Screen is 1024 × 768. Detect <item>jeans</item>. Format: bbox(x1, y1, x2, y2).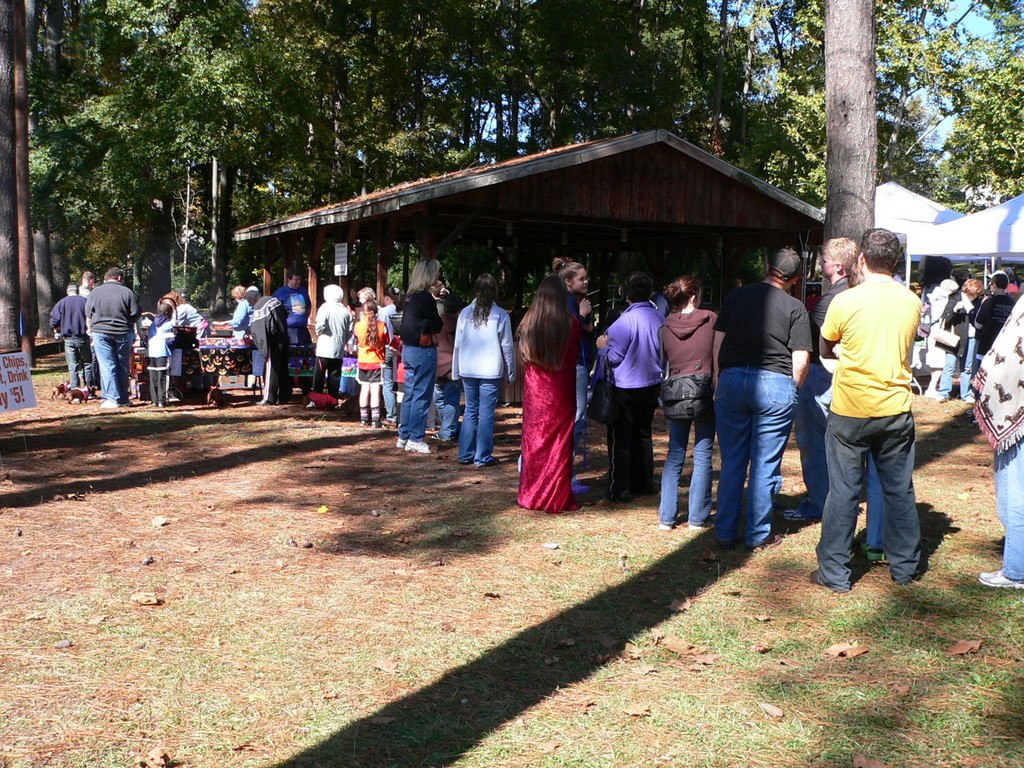
bbox(432, 379, 458, 443).
